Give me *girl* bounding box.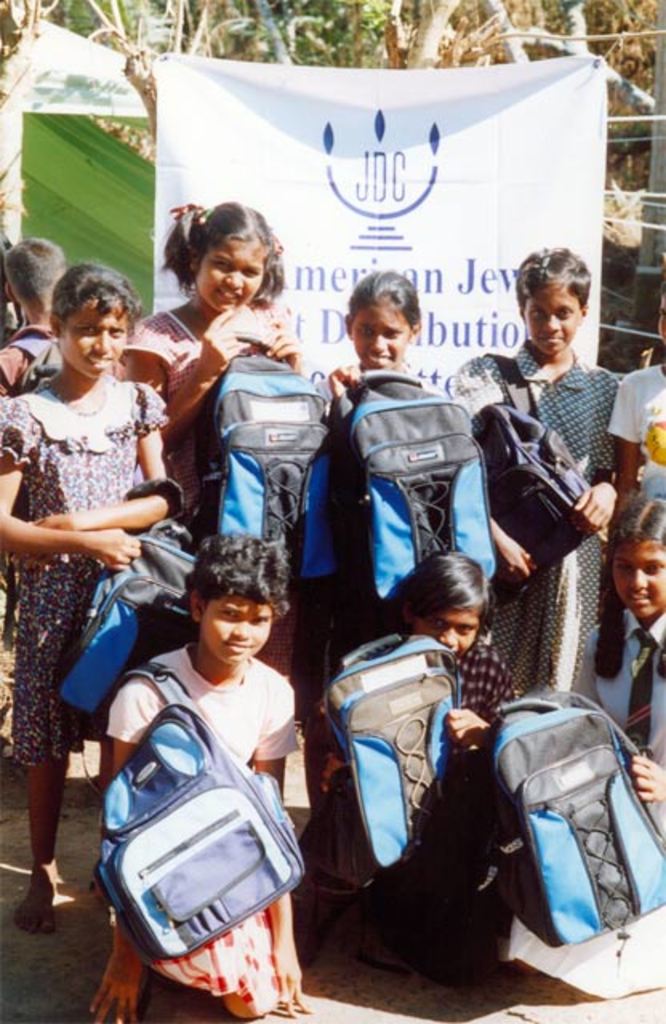
box(130, 200, 314, 518).
